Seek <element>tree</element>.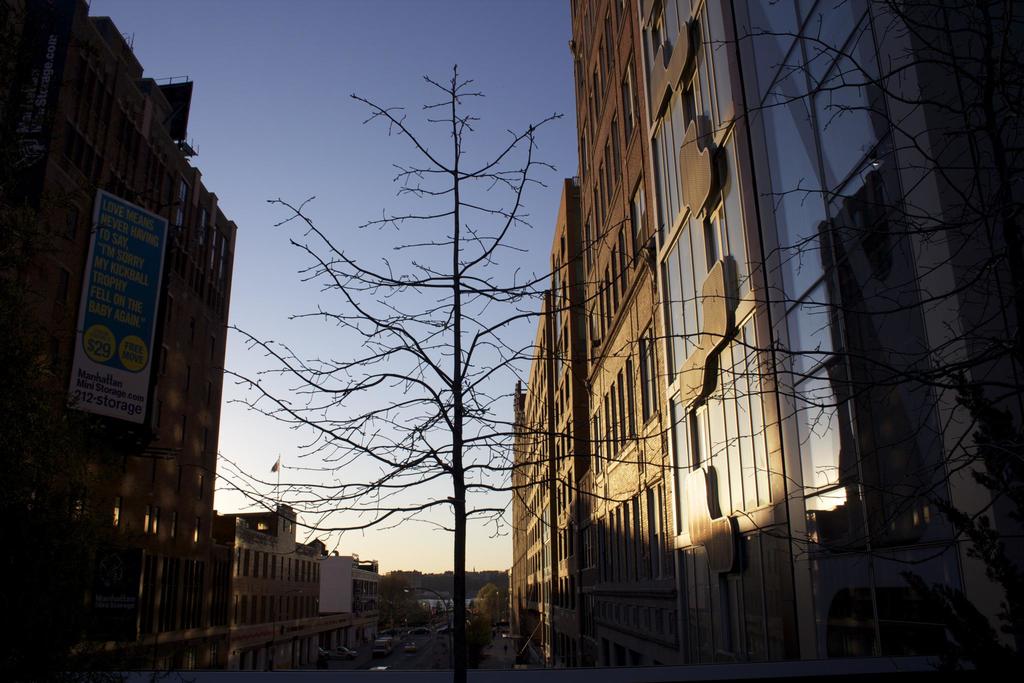
694 0 1023 680.
